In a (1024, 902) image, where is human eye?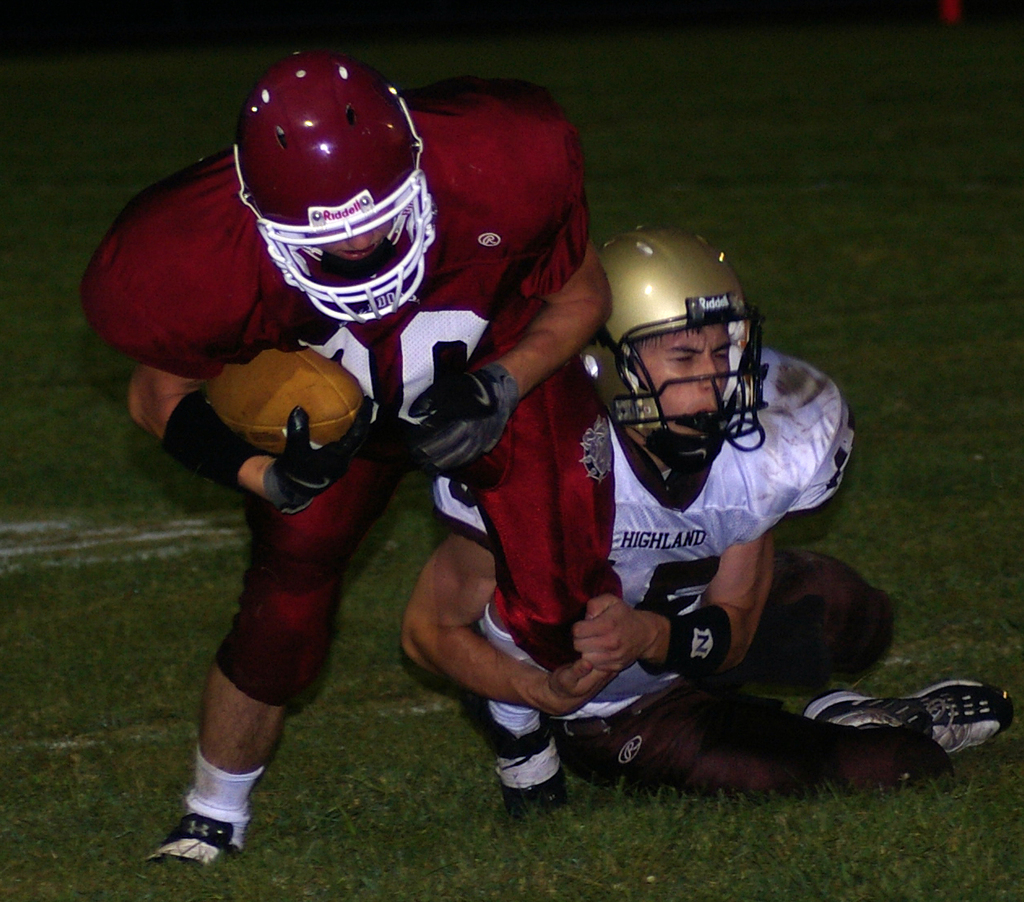
(664,351,694,367).
